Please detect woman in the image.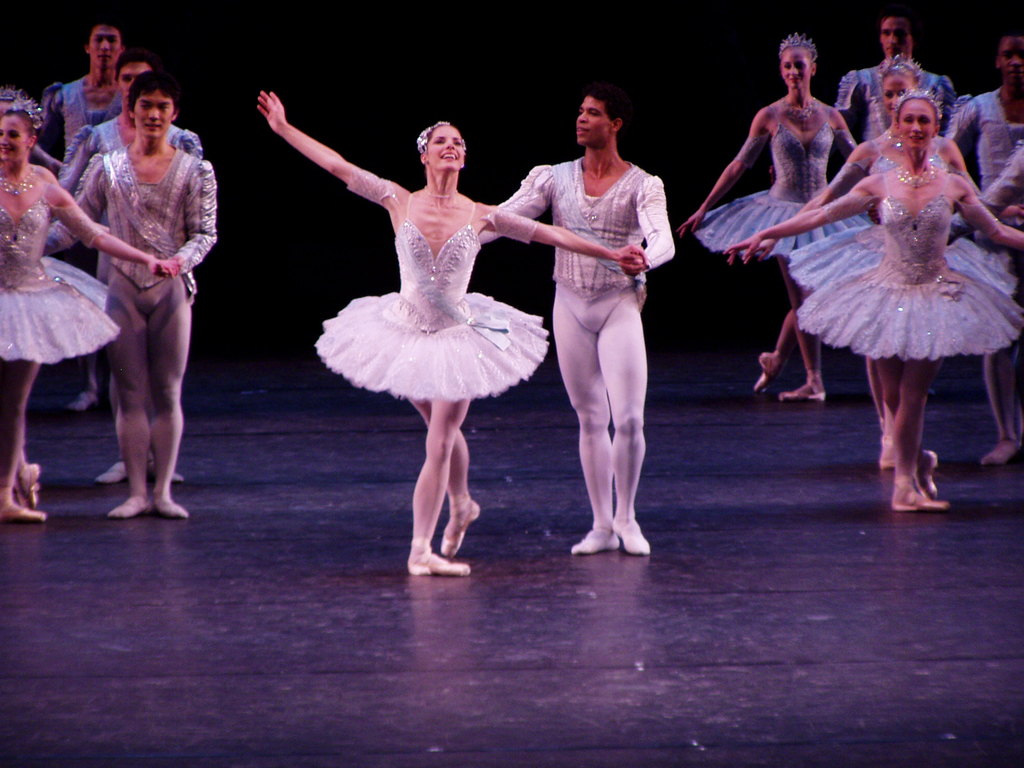
detection(248, 89, 646, 573).
